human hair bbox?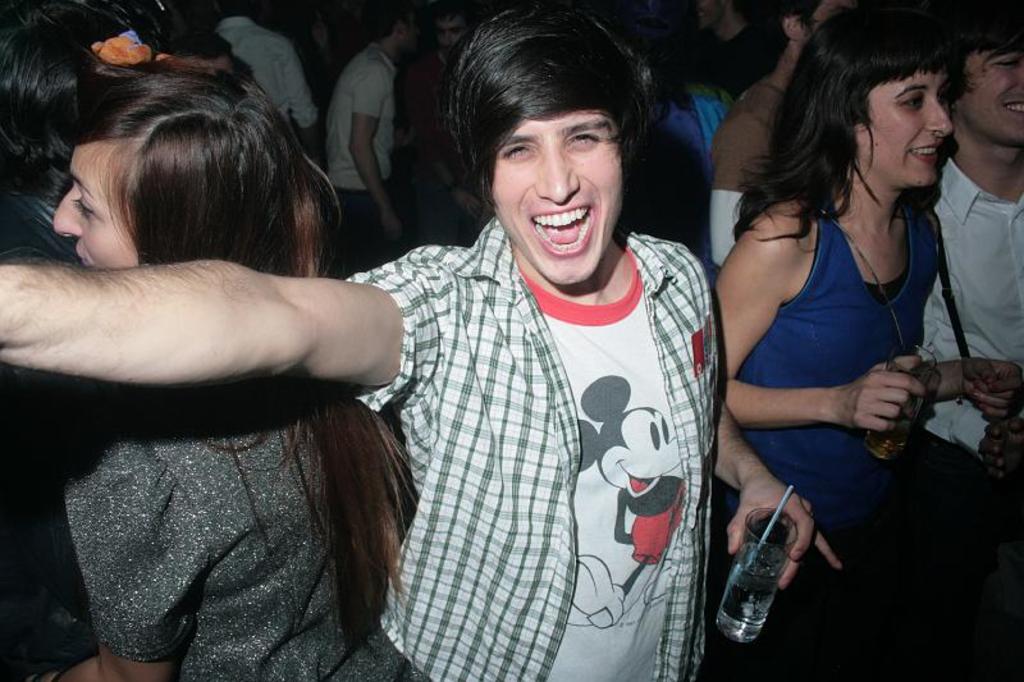
[45,50,434,649]
